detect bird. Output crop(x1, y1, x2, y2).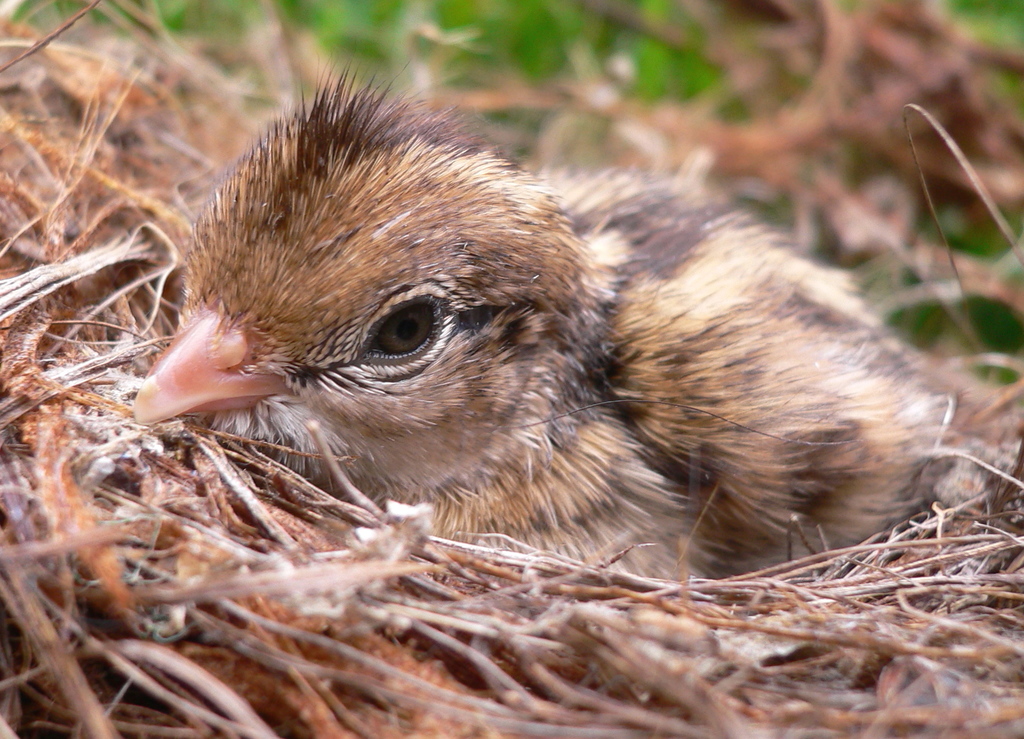
crop(190, 70, 1000, 557).
